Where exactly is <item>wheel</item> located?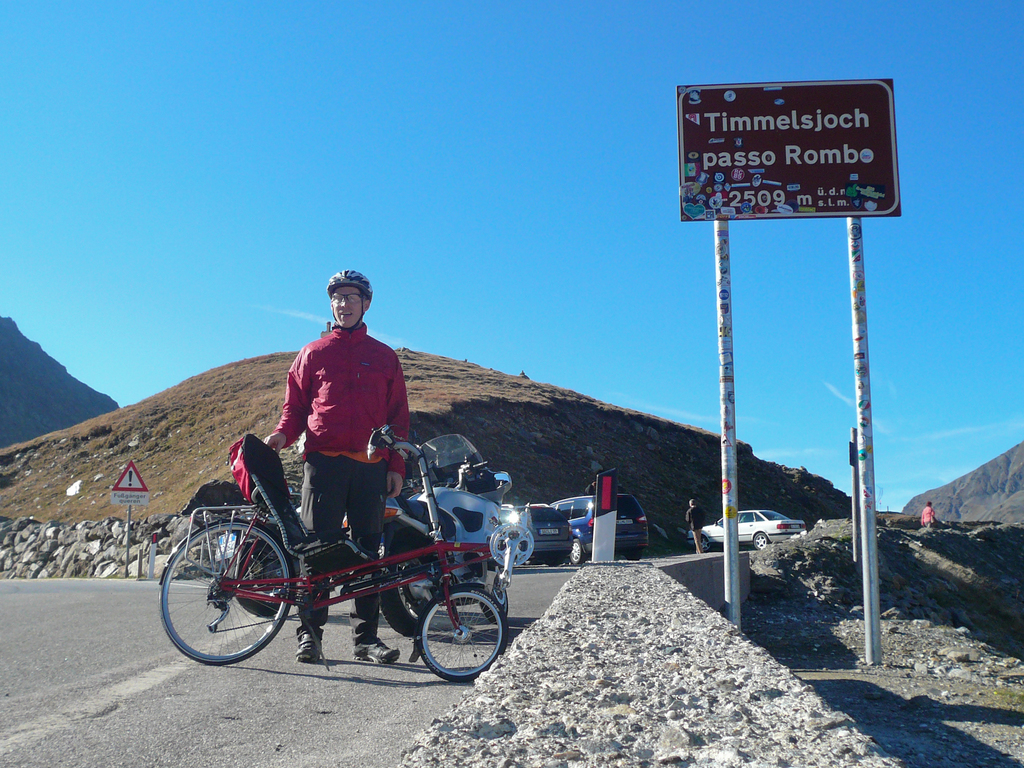
Its bounding box is x1=156 y1=518 x2=296 y2=667.
